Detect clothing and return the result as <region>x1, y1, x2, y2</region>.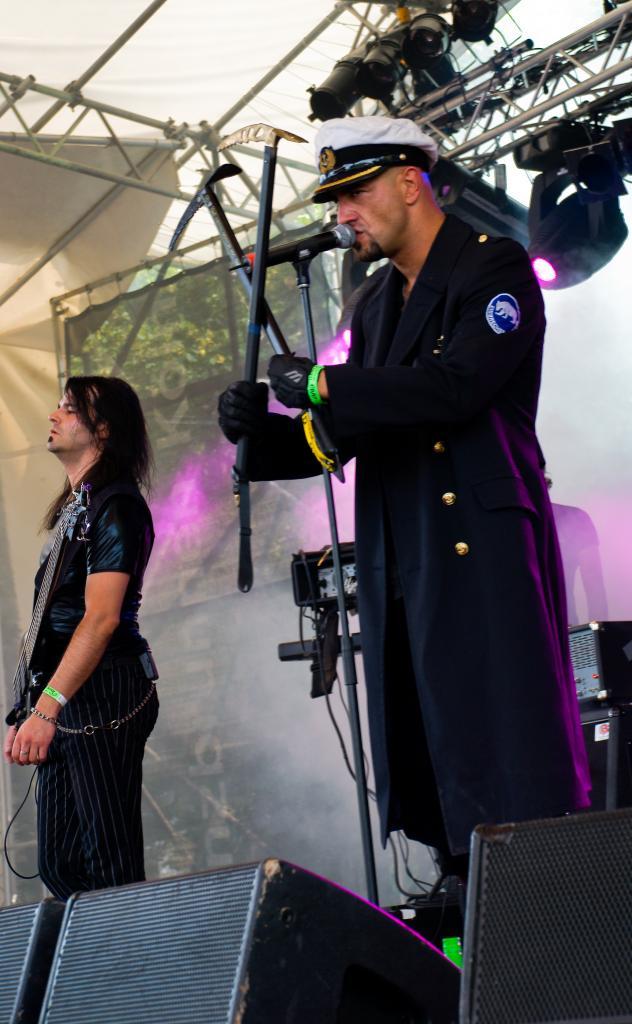
<region>35, 677, 164, 904</region>.
